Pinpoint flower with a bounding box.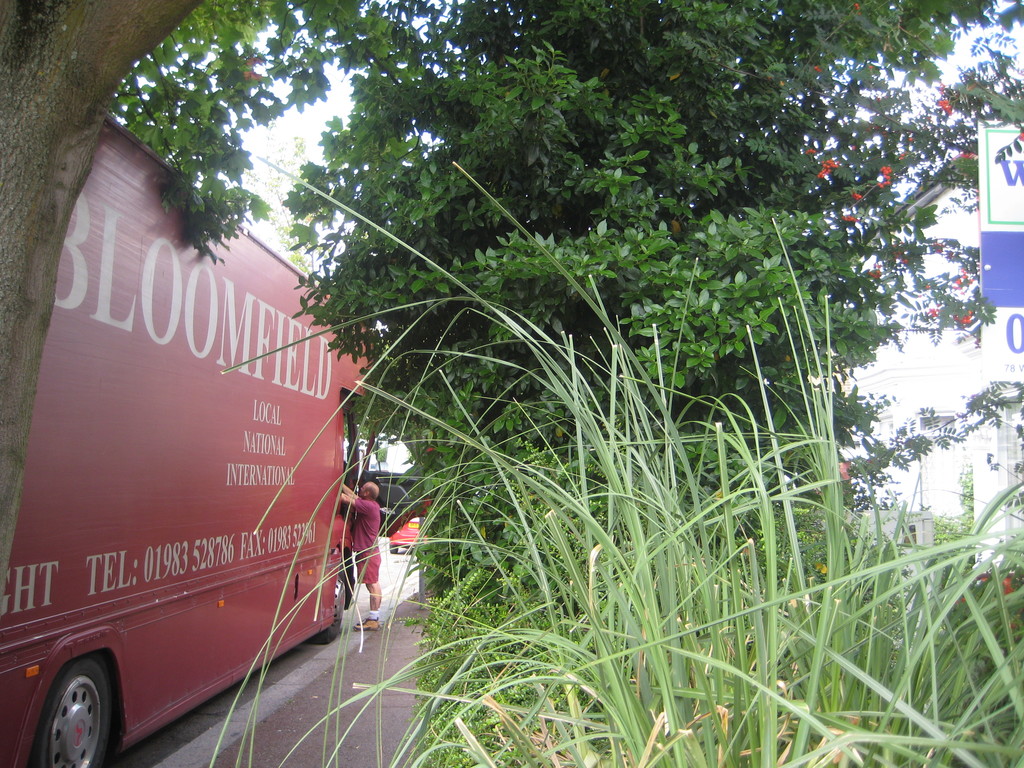
rect(850, 191, 862, 203).
